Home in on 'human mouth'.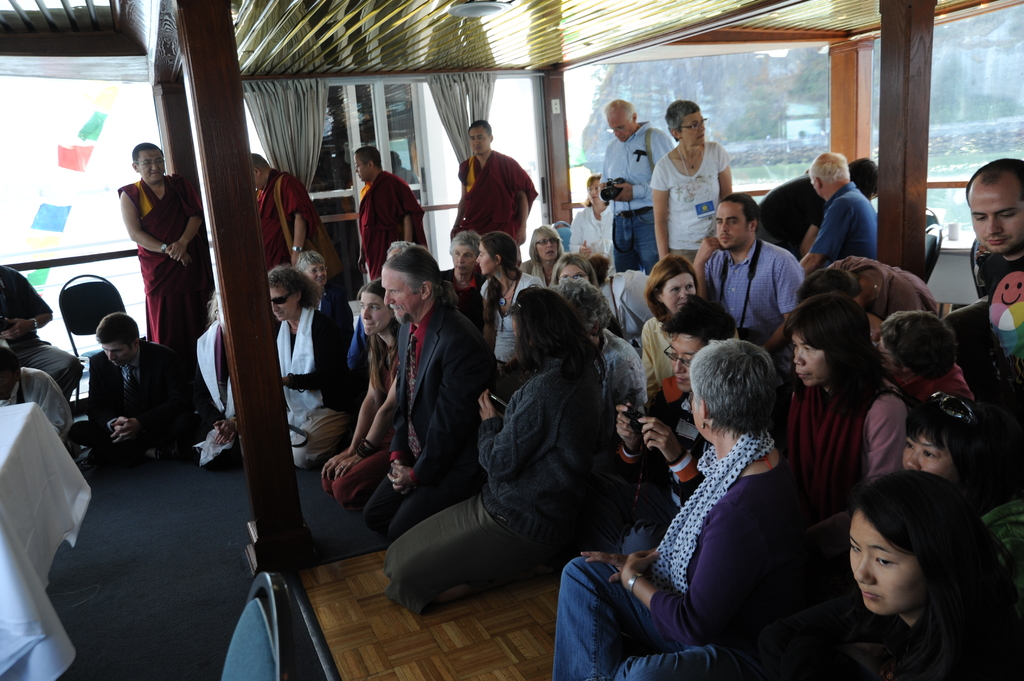
Homed in at rect(792, 367, 813, 382).
